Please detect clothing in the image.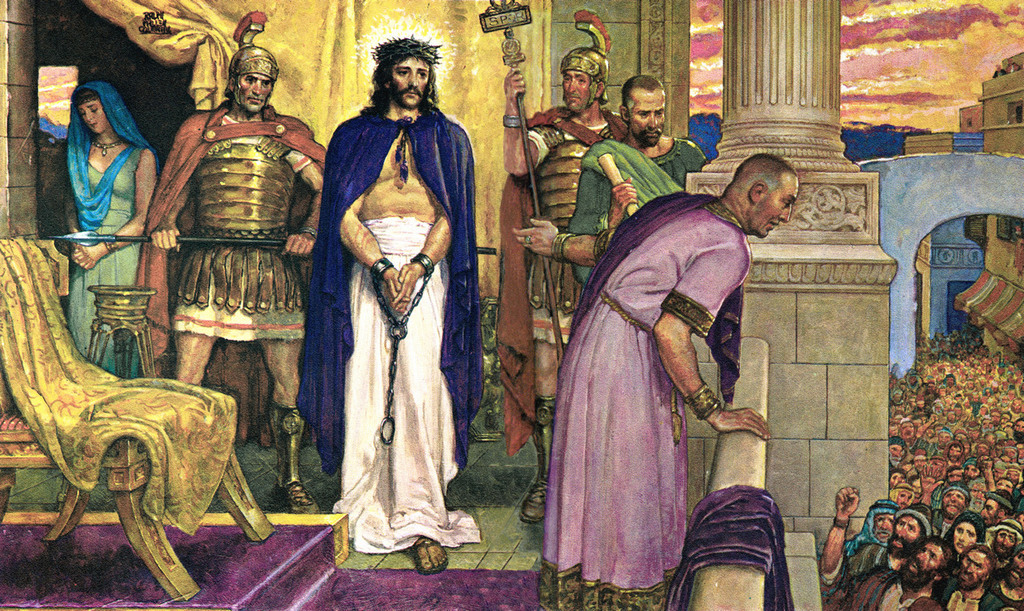
rect(534, 194, 754, 610).
